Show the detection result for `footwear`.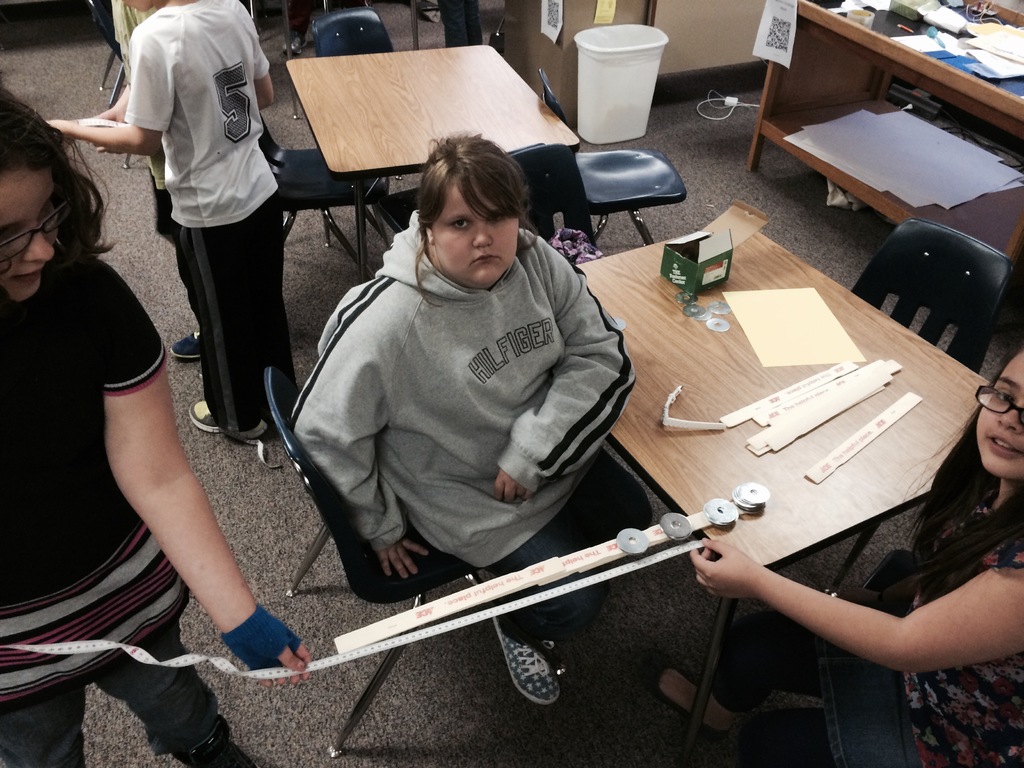
box(488, 604, 561, 708).
